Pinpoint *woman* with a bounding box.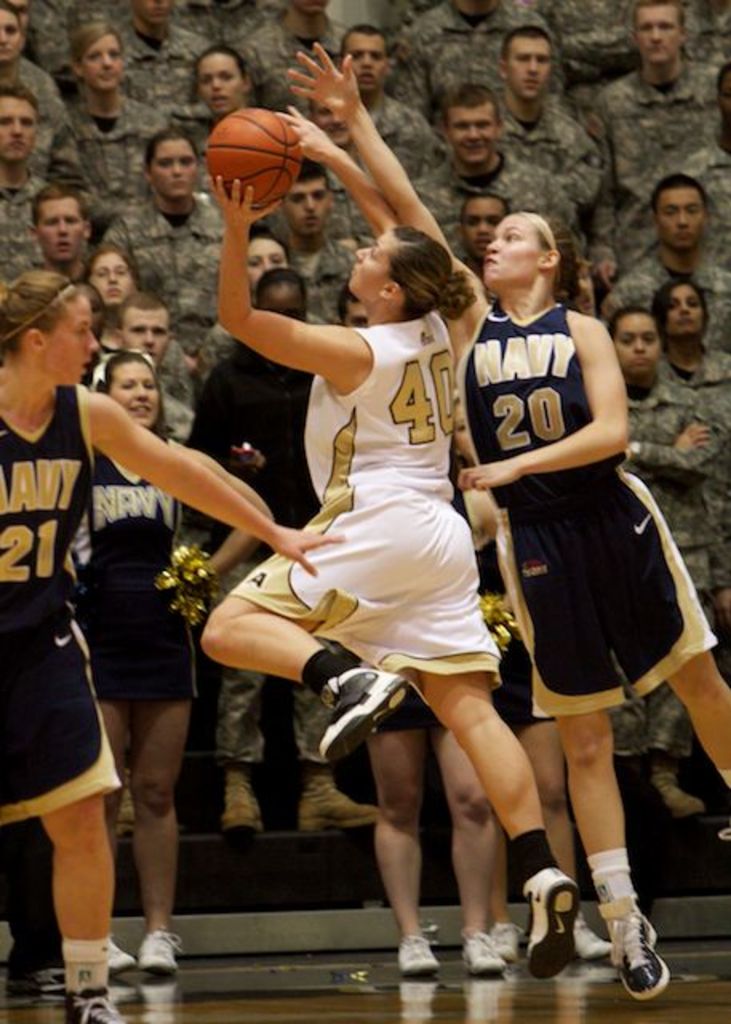
{"x1": 453, "y1": 398, "x2": 608, "y2": 963}.
